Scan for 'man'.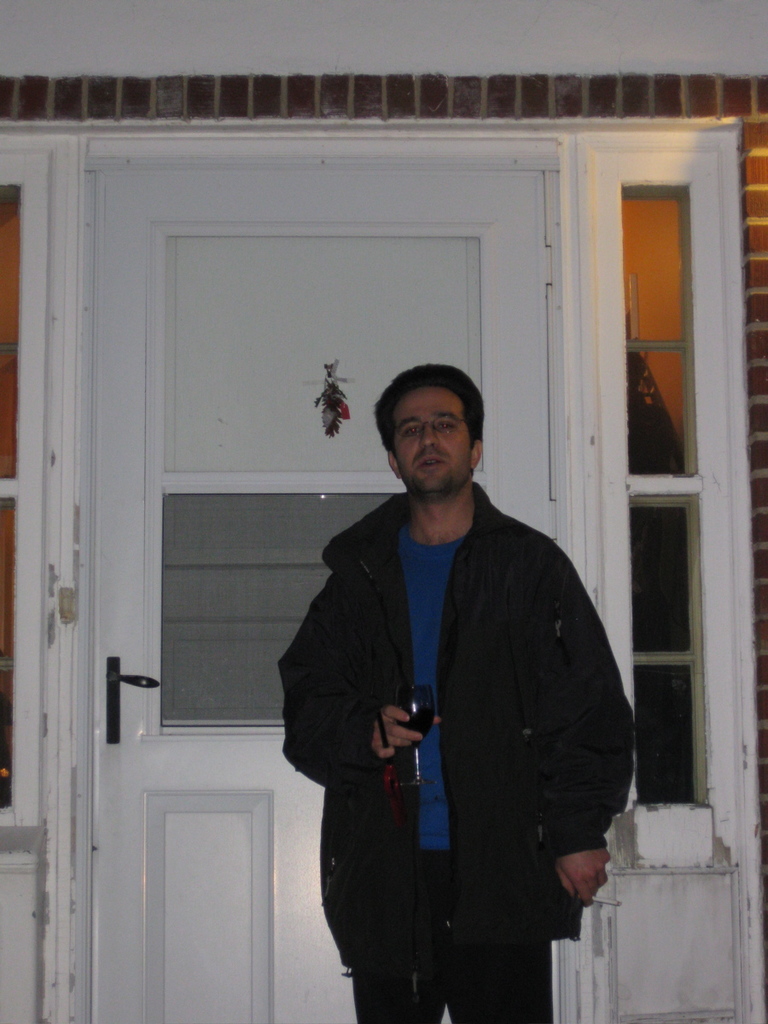
Scan result: bbox=(282, 340, 641, 994).
